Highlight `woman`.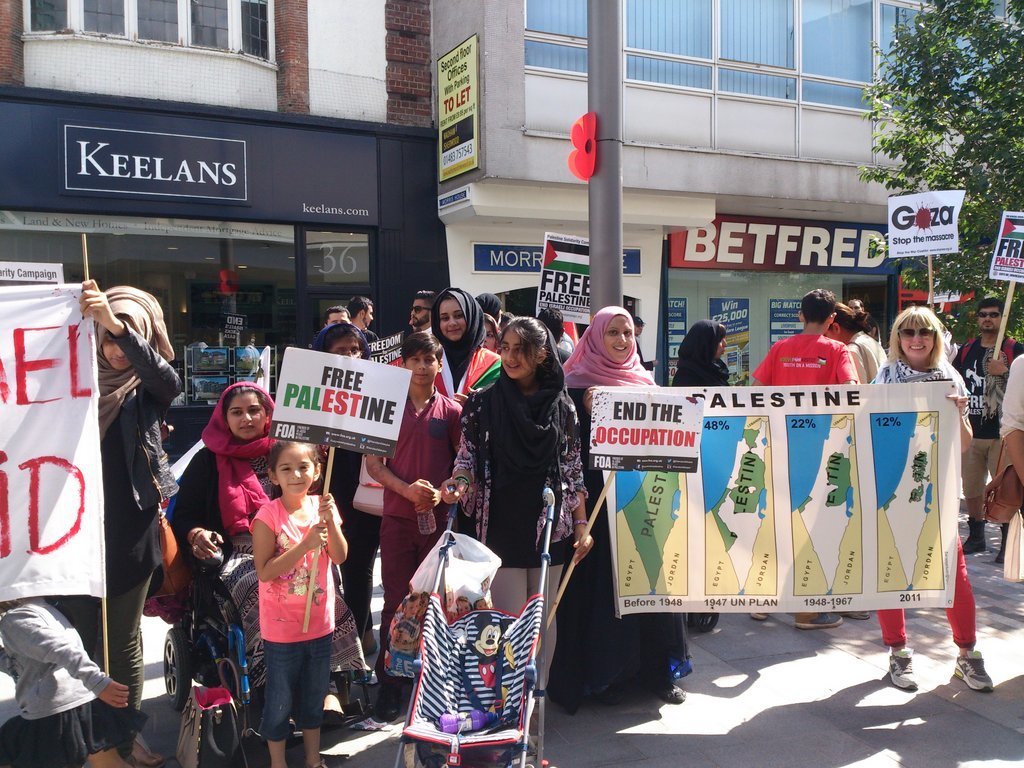
Highlighted region: bbox(459, 312, 577, 628).
